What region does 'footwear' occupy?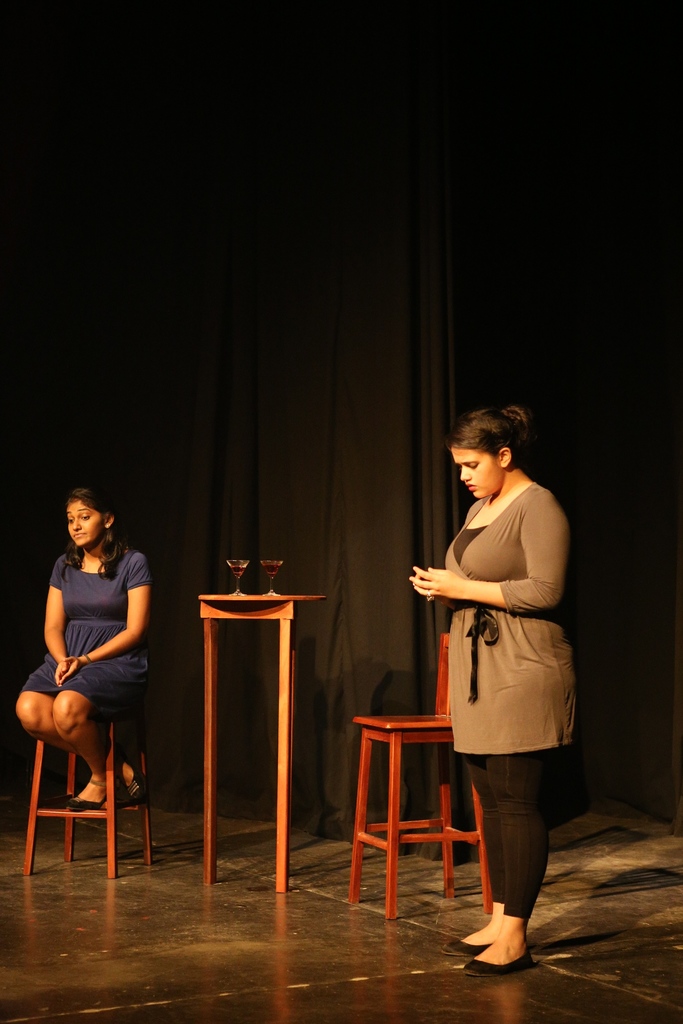
445 937 490 958.
